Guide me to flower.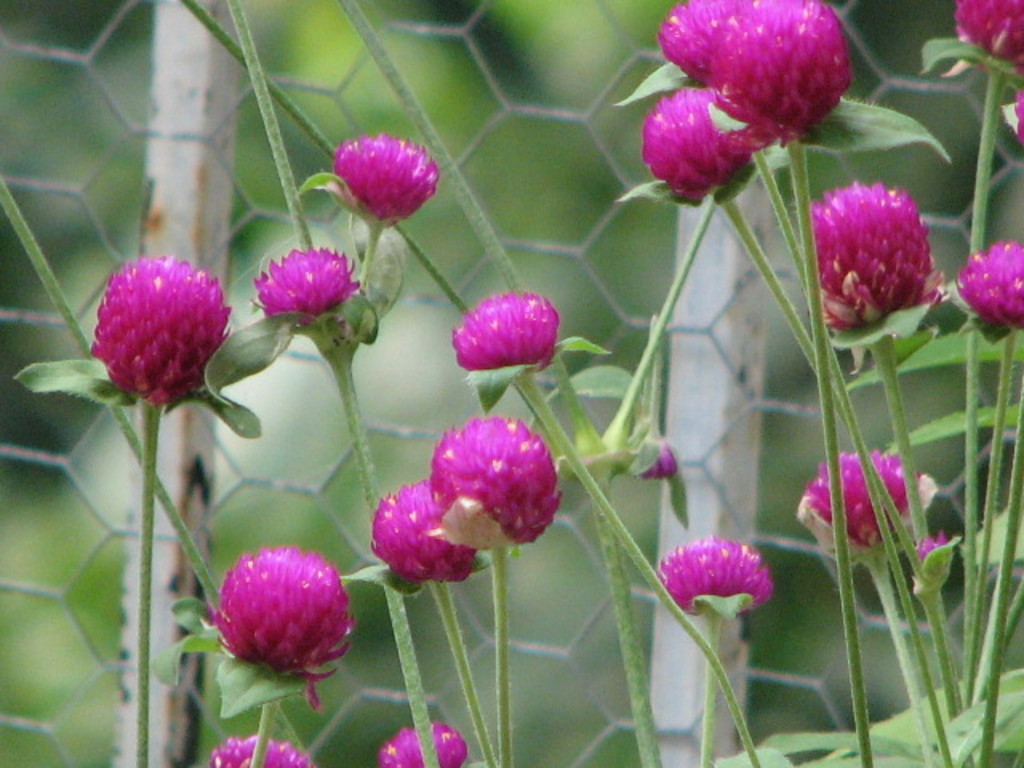
Guidance: (x1=333, y1=130, x2=450, y2=226).
